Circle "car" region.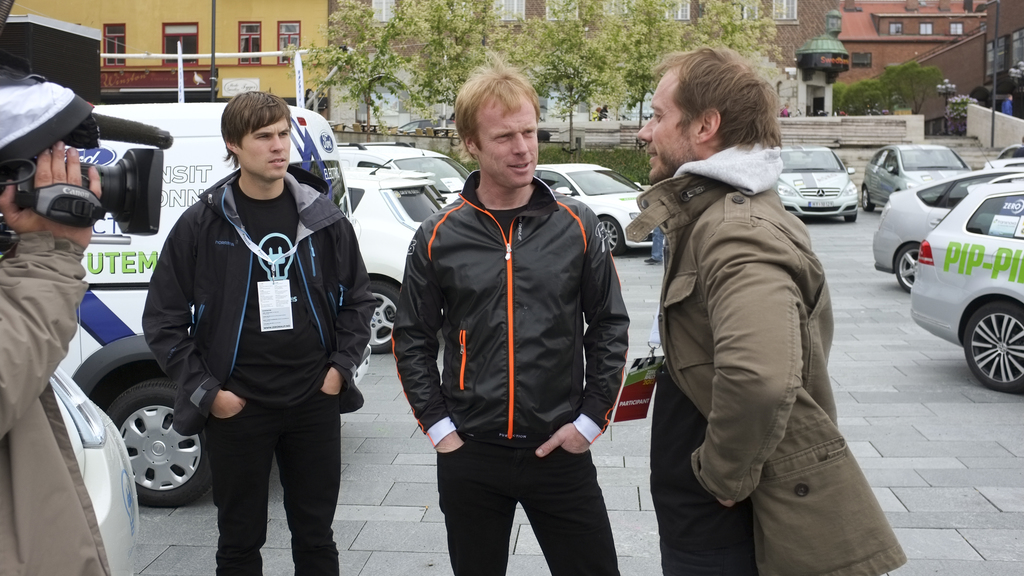
Region: [345,164,442,348].
